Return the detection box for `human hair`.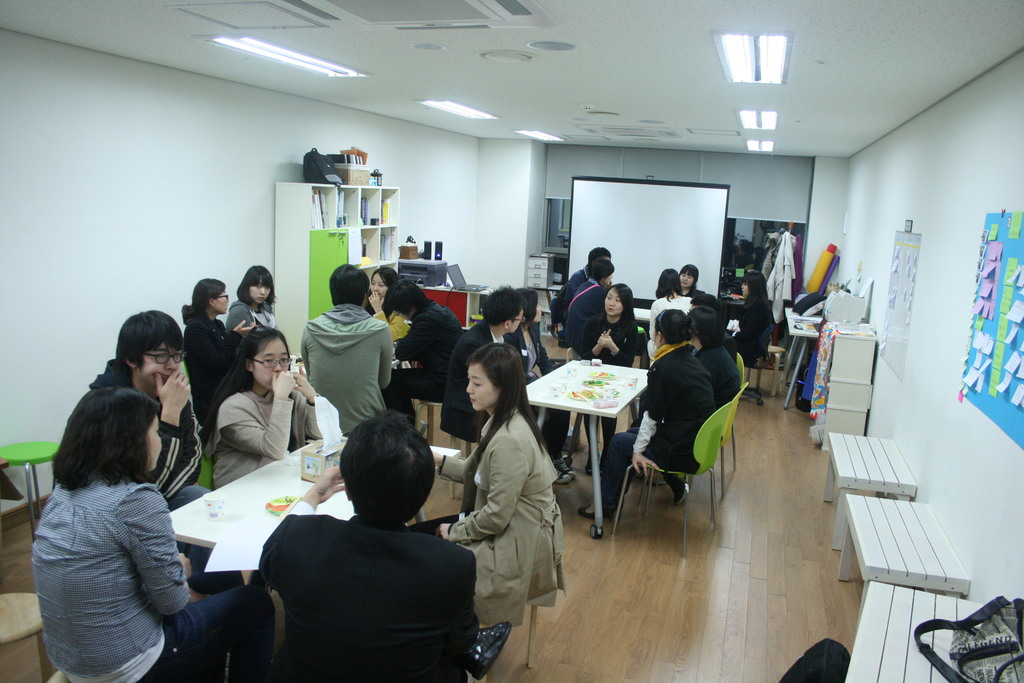
left=47, top=386, right=162, bottom=494.
